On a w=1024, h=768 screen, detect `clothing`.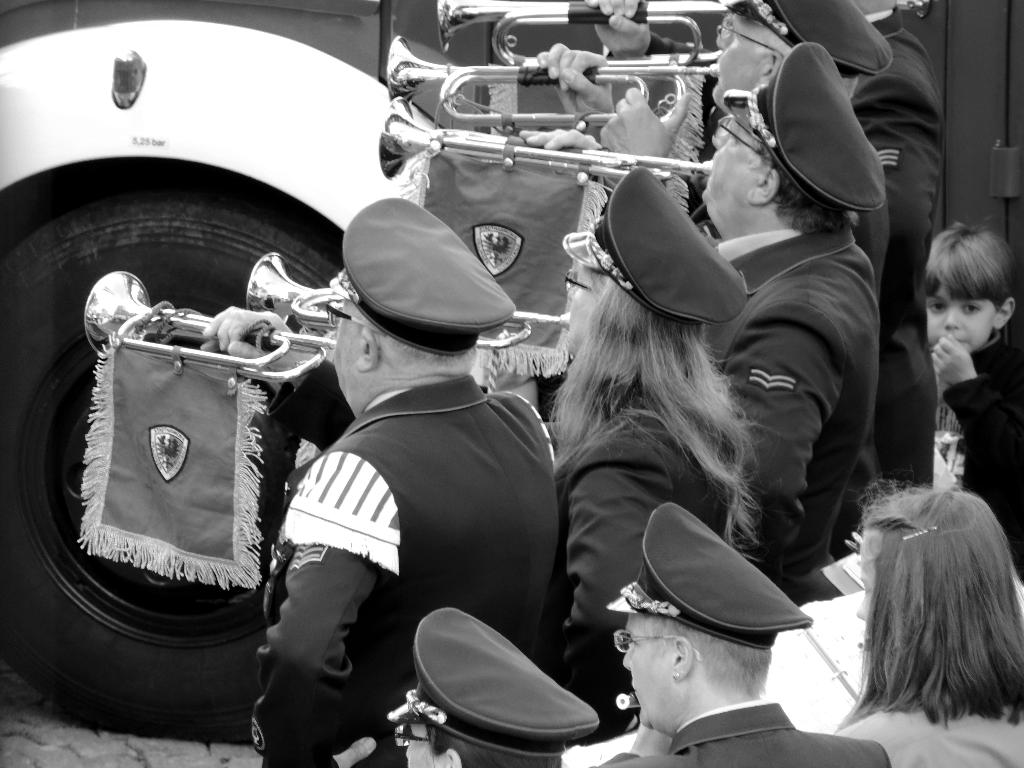
(849,704,1023,767).
